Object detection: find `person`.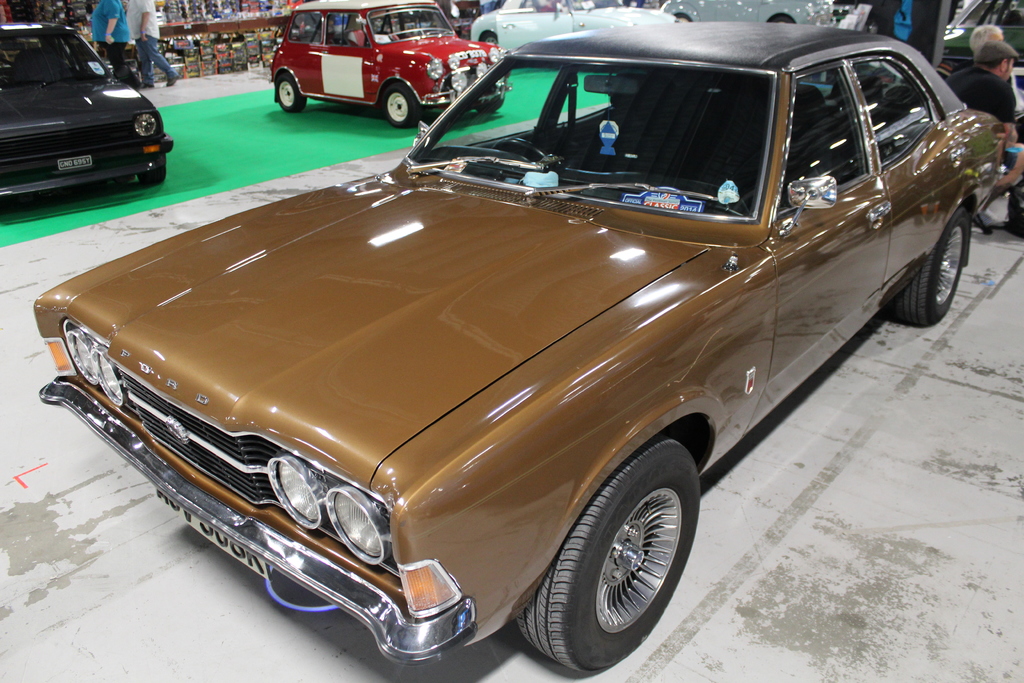
89 0 141 89.
